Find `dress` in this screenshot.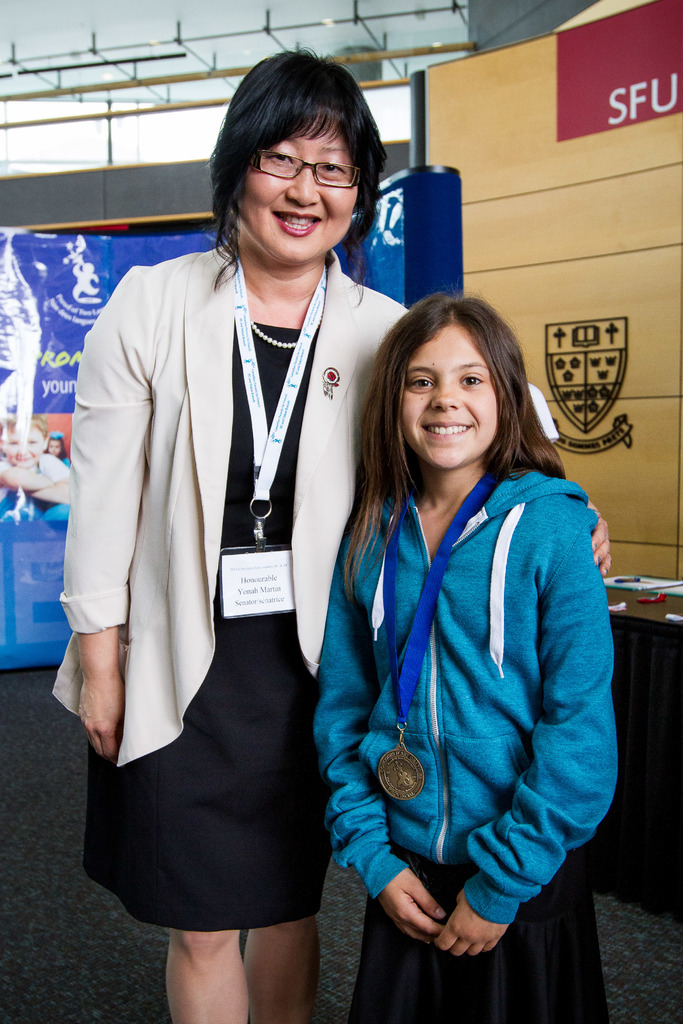
The bounding box for `dress` is {"left": 83, "top": 312, "right": 337, "bottom": 930}.
